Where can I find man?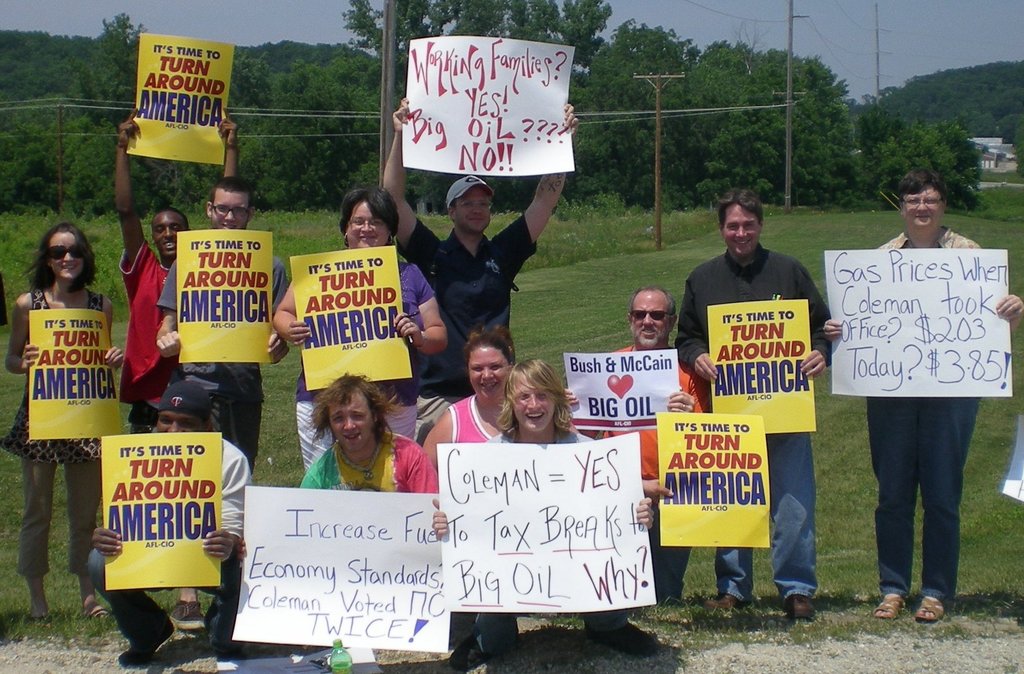
You can find it at {"x1": 819, "y1": 168, "x2": 1023, "y2": 629}.
